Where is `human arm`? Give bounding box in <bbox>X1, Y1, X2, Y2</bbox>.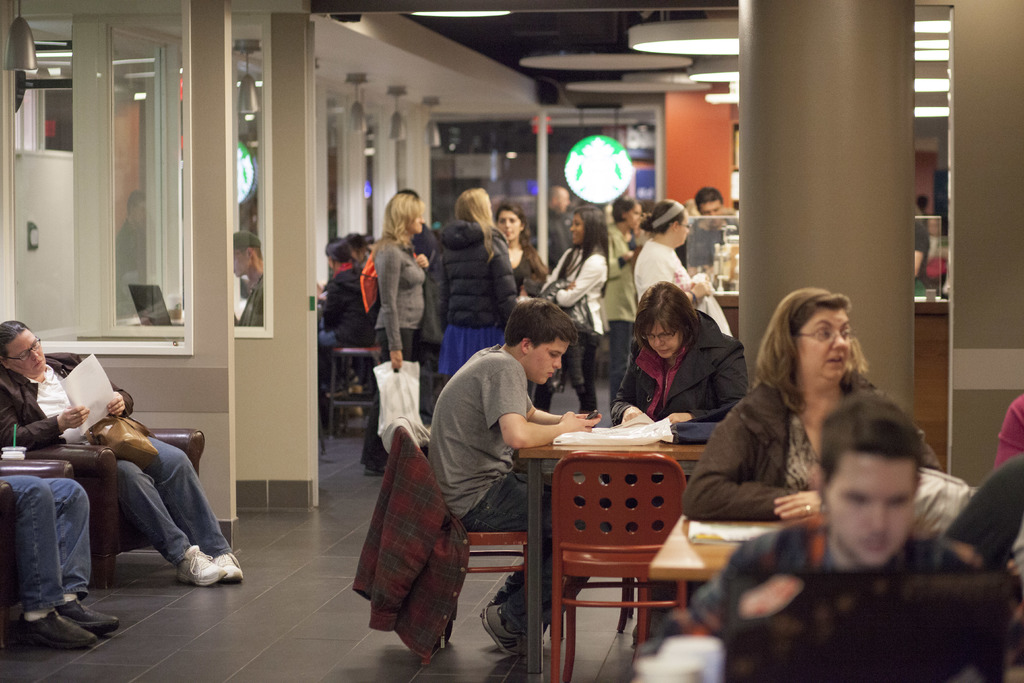
<bbox>0, 383, 94, 443</bbox>.
